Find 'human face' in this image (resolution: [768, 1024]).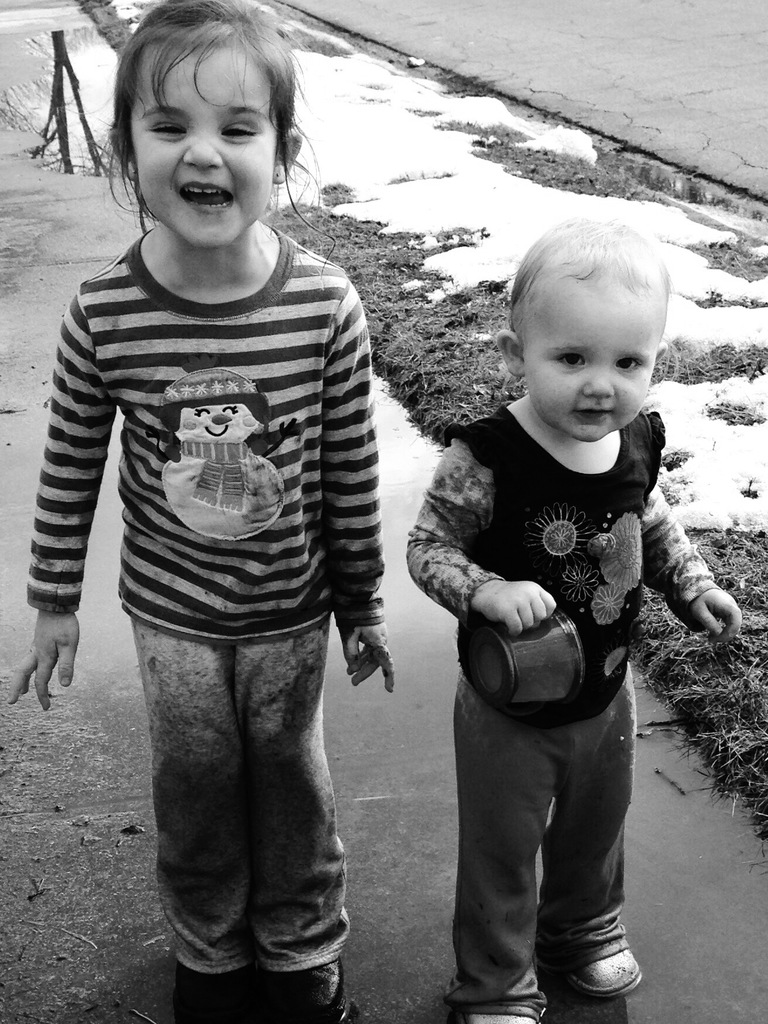
[522,271,656,442].
